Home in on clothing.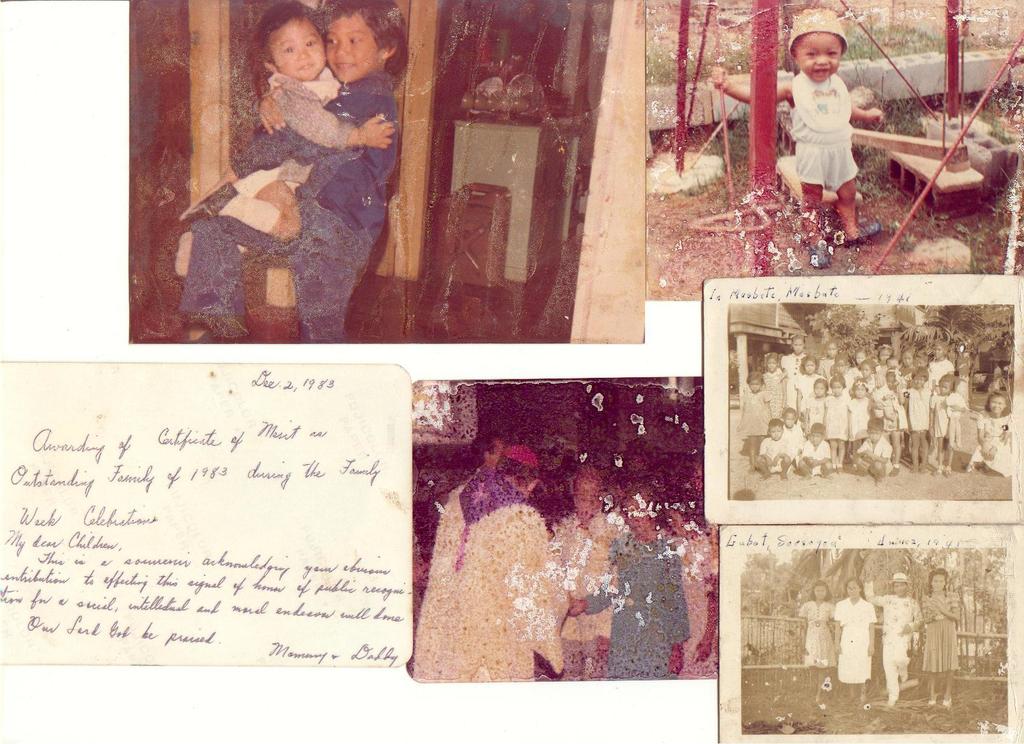
Homed in at detection(833, 592, 876, 686).
